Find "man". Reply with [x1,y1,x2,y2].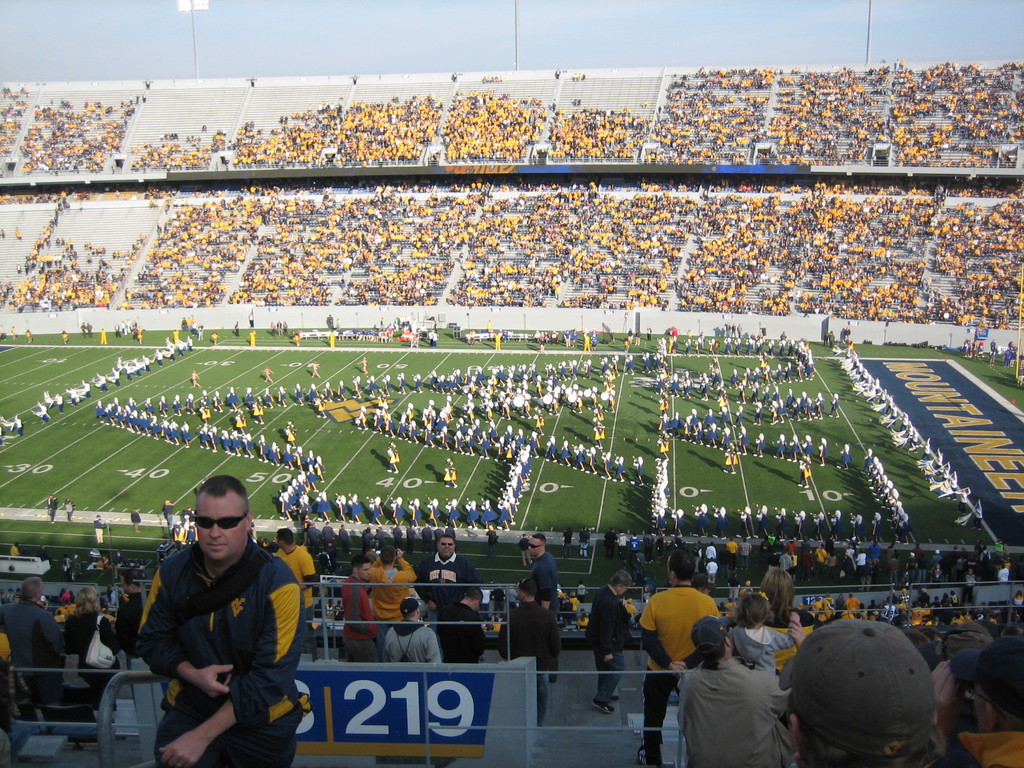
[250,314,255,325].
